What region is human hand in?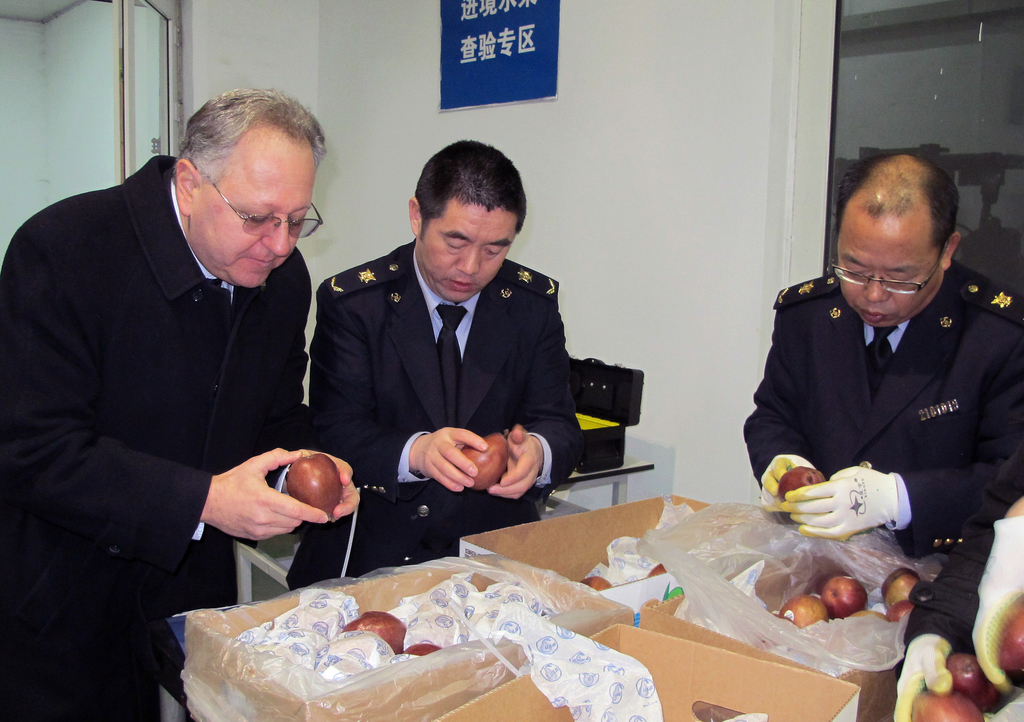
[193,447,354,560].
